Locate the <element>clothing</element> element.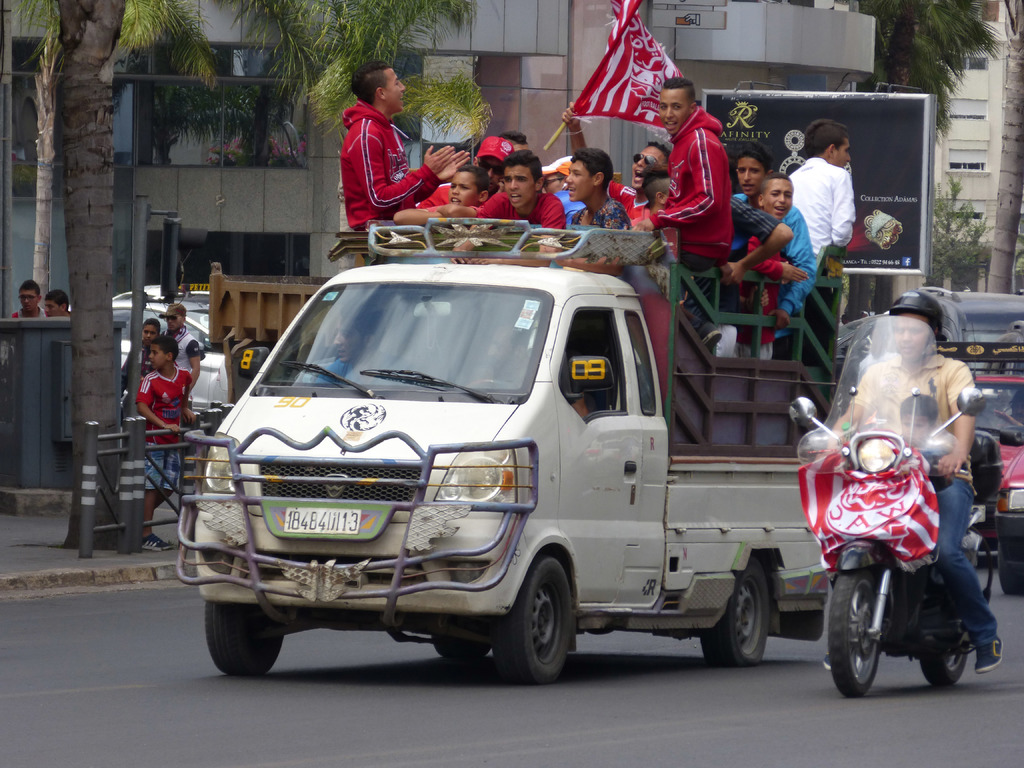
Element bbox: region(321, 76, 439, 229).
